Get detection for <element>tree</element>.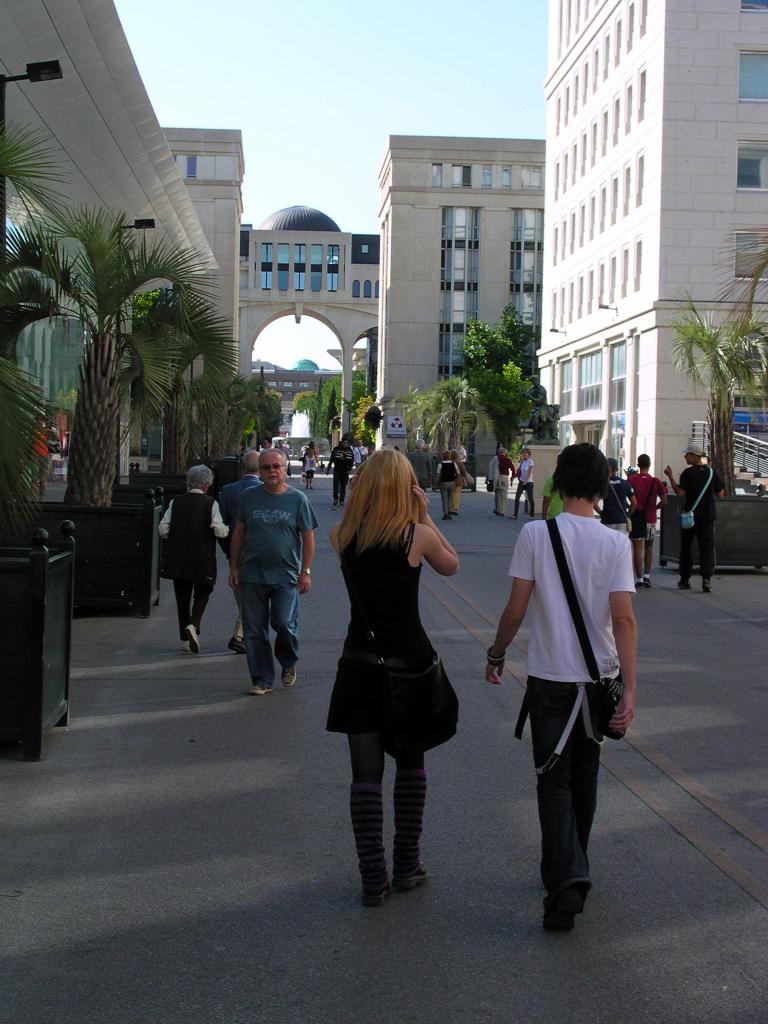
Detection: locate(16, 173, 236, 496).
